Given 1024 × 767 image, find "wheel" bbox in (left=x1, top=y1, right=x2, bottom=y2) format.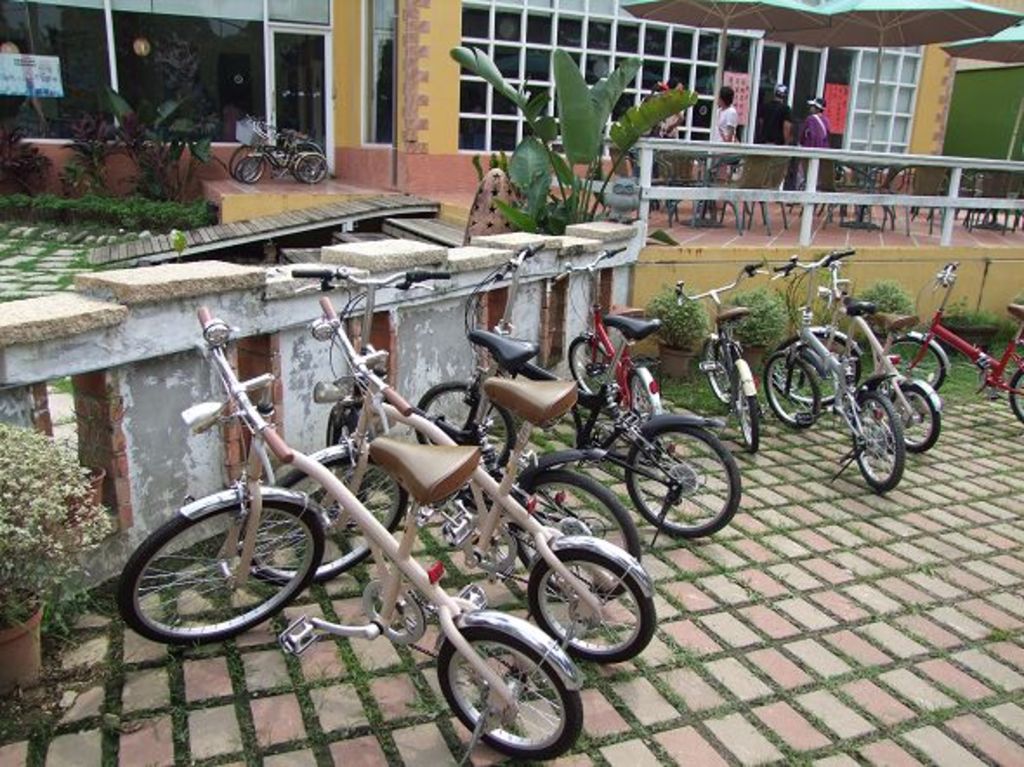
(left=623, top=418, right=741, bottom=534).
